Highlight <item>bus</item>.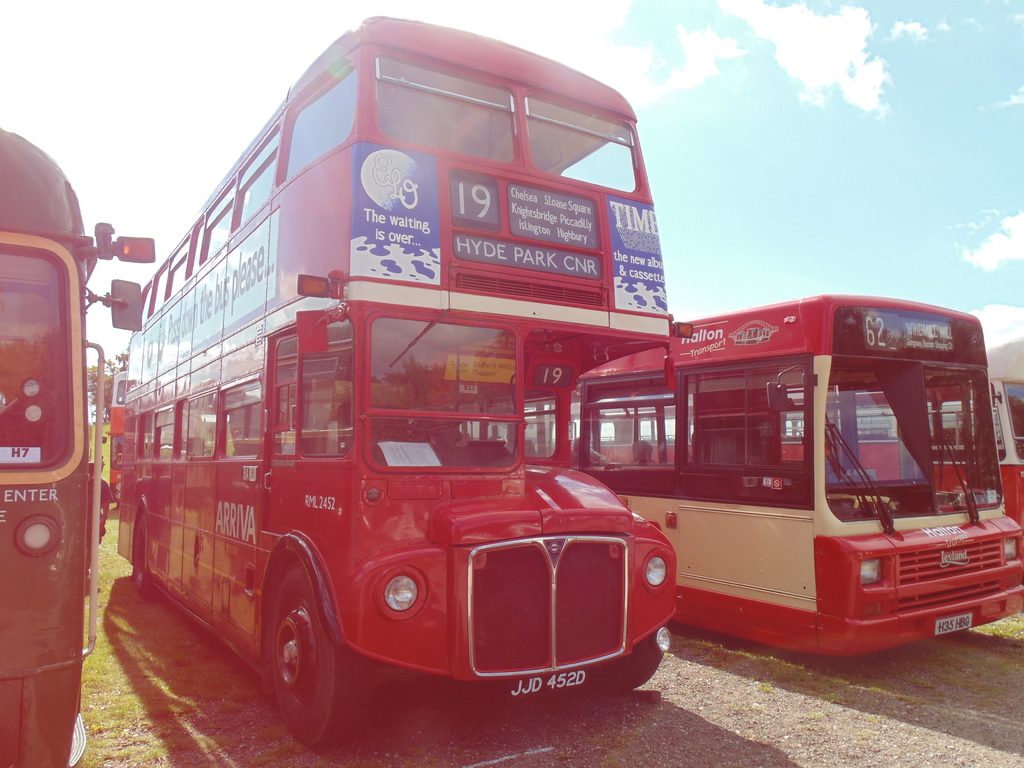
Highlighted region: region(111, 371, 131, 507).
